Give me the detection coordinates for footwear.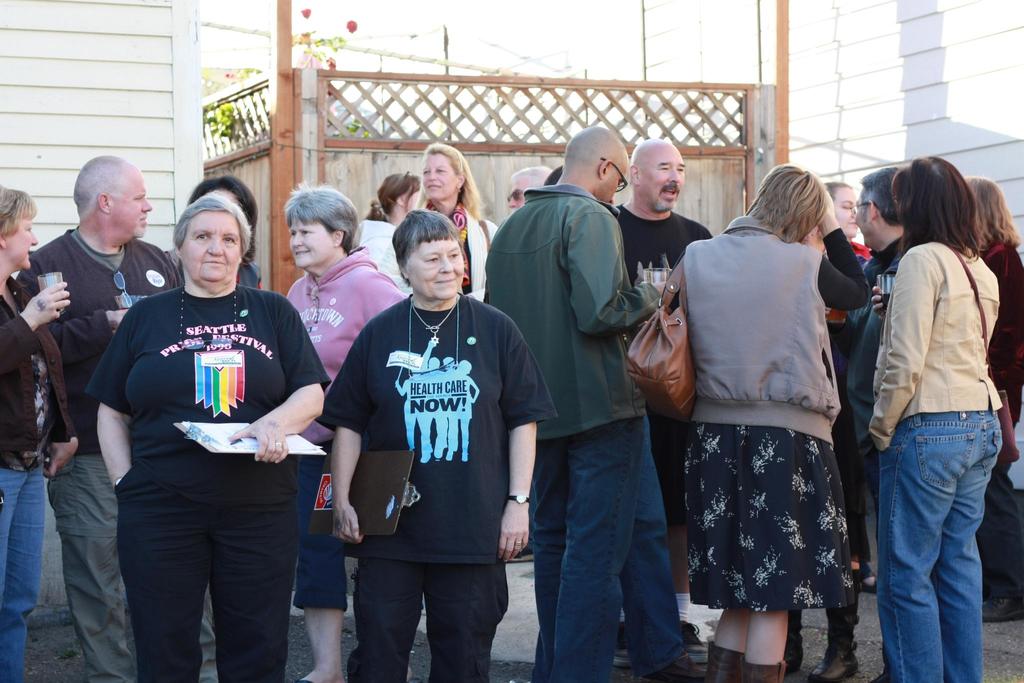
box(287, 675, 321, 682).
